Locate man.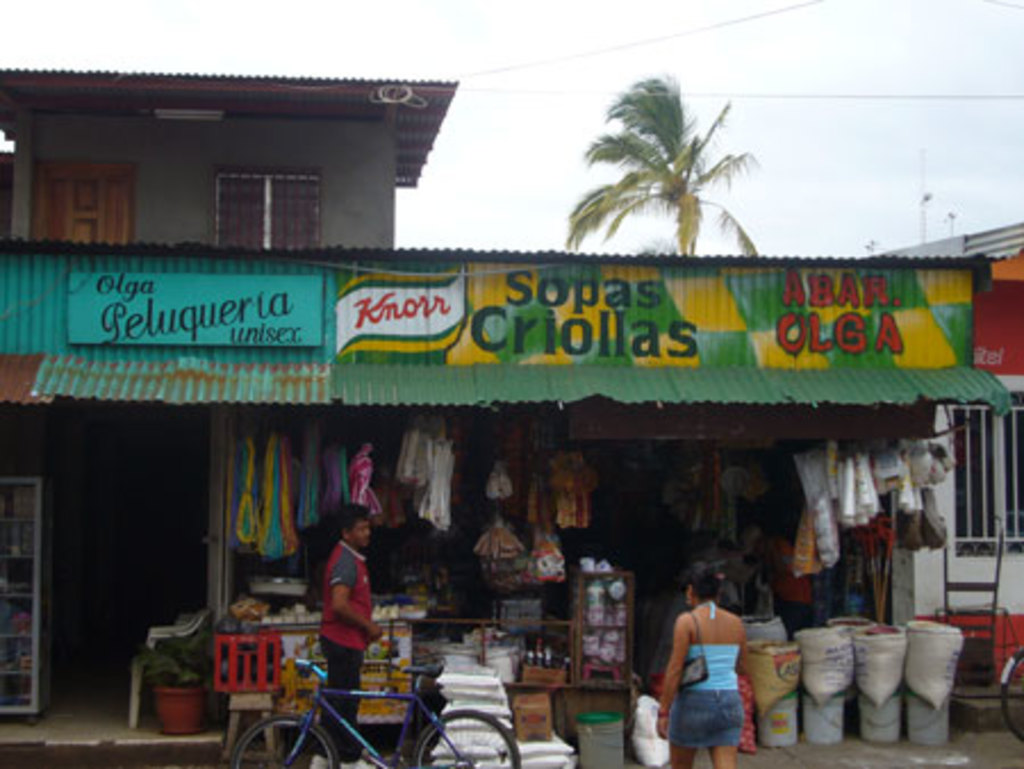
Bounding box: bbox(309, 503, 387, 767).
